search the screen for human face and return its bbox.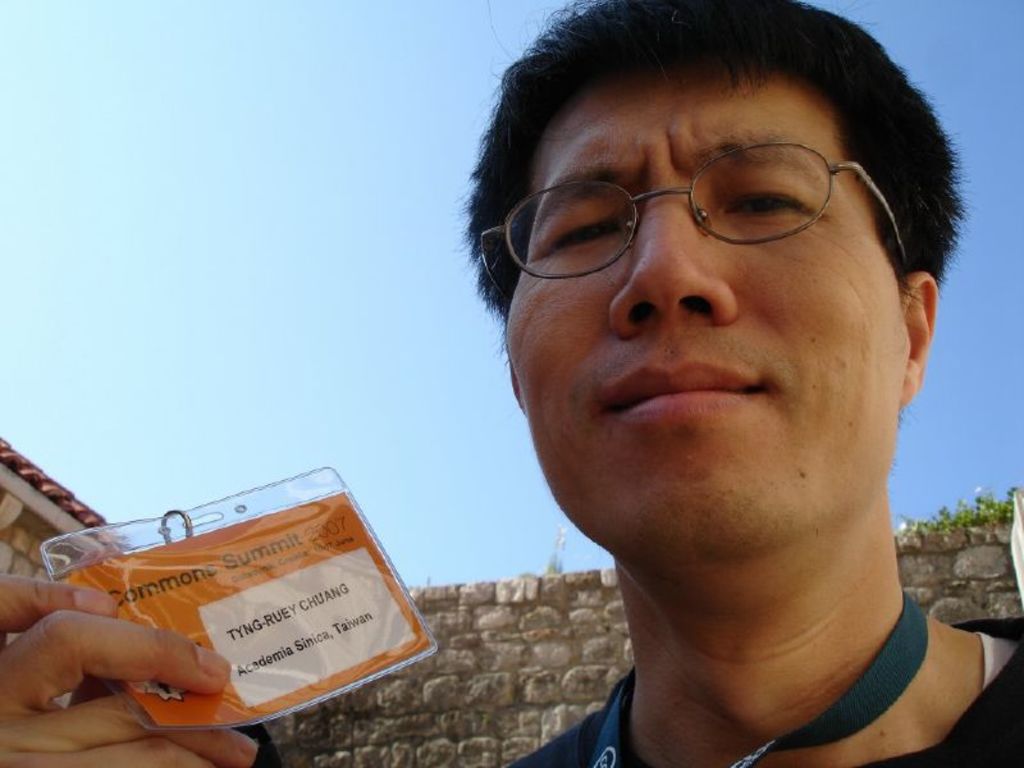
Found: Rect(504, 79, 908, 564).
